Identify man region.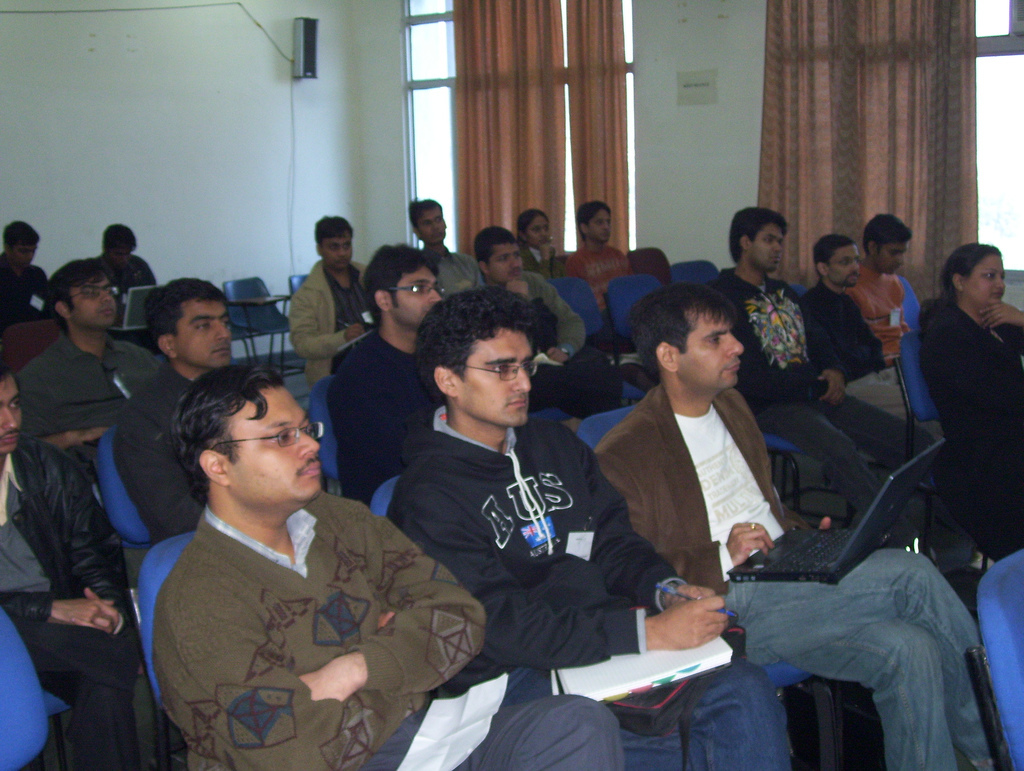
Region: rect(561, 201, 629, 273).
